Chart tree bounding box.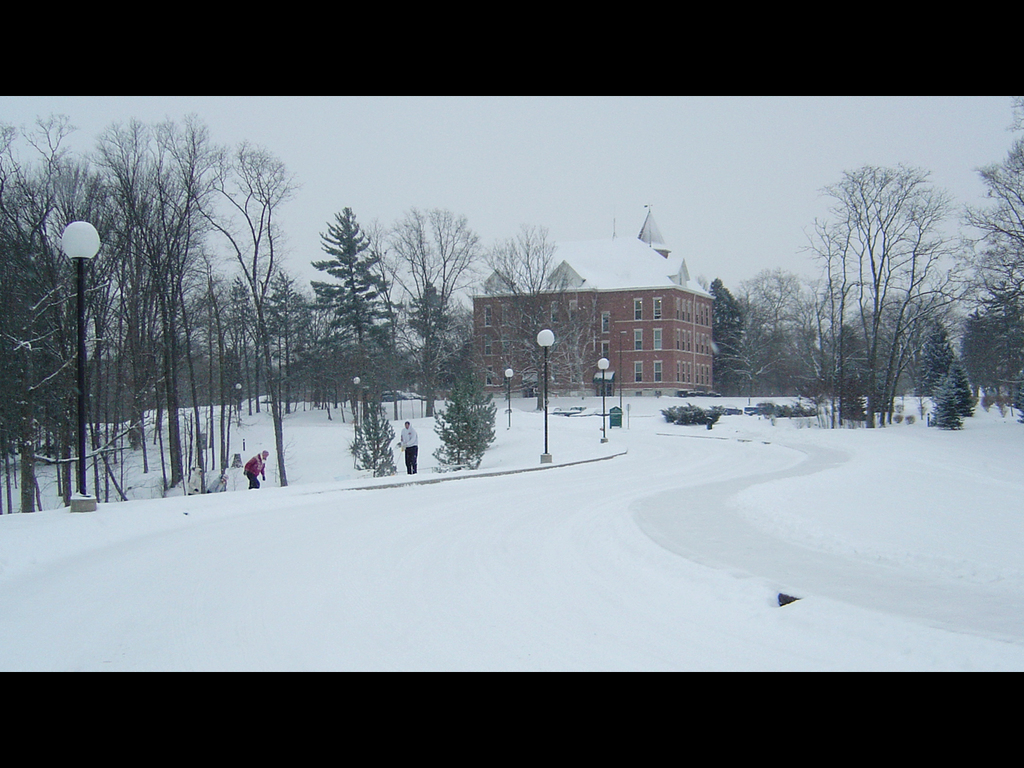
Charted: {"x1": 742, "y1": 266, "x2": 822, "y2": 398}.
